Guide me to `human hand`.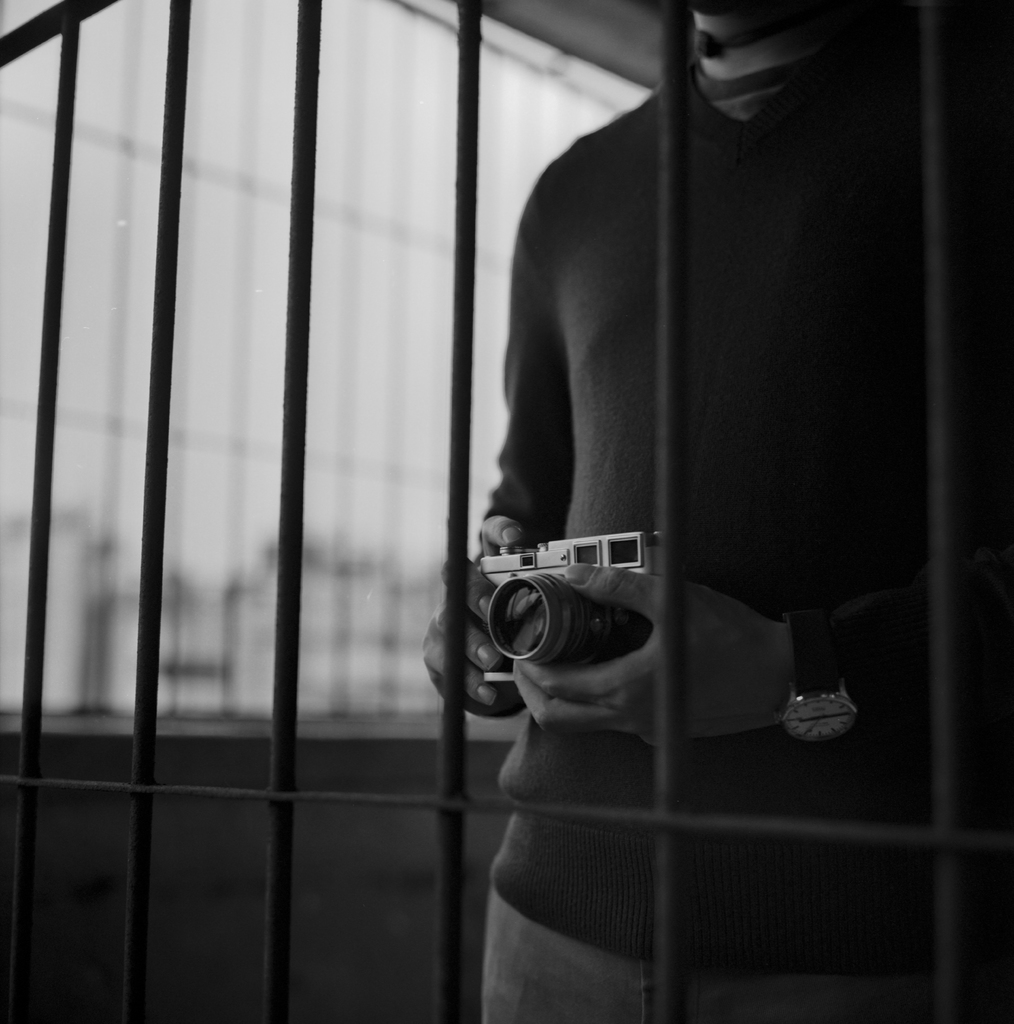
Guidance: (x1=511, y1=561, x2=789, y2=749).
